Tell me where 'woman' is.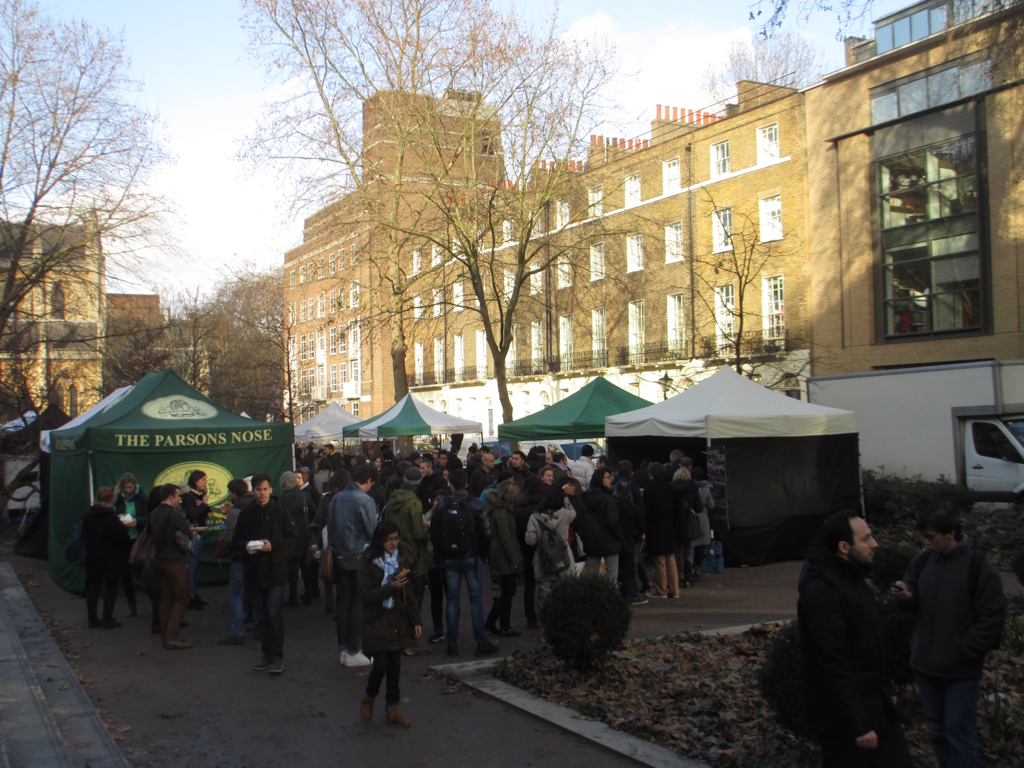
'woman' is at left=183, top=467, right=205, bottom=613.
